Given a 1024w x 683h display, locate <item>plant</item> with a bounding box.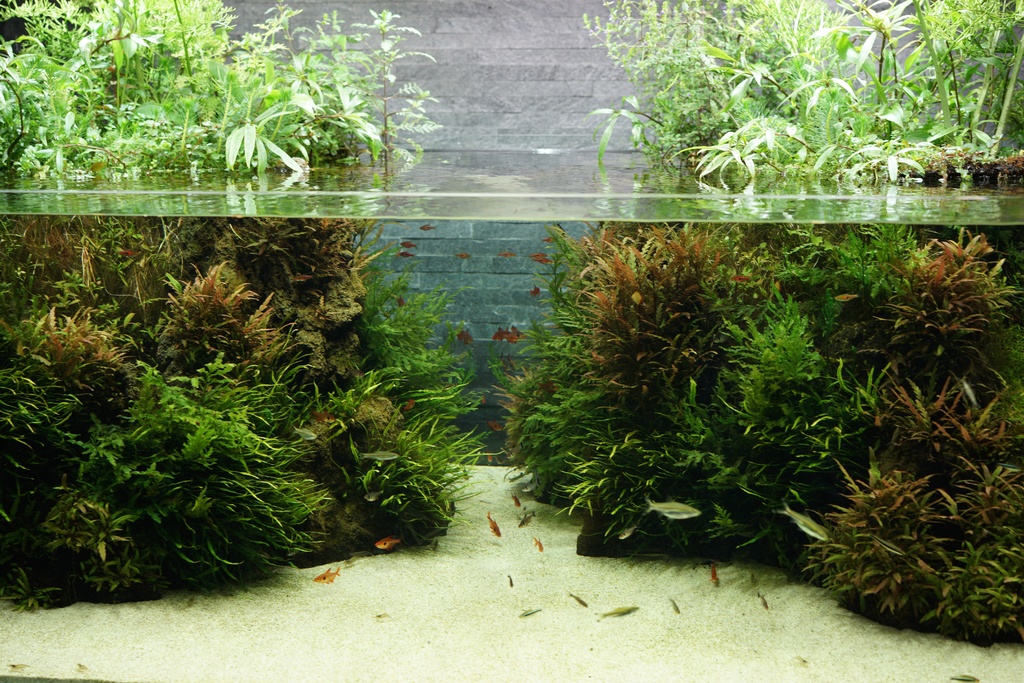
Located: rect(0, 0, 1023, 648).
